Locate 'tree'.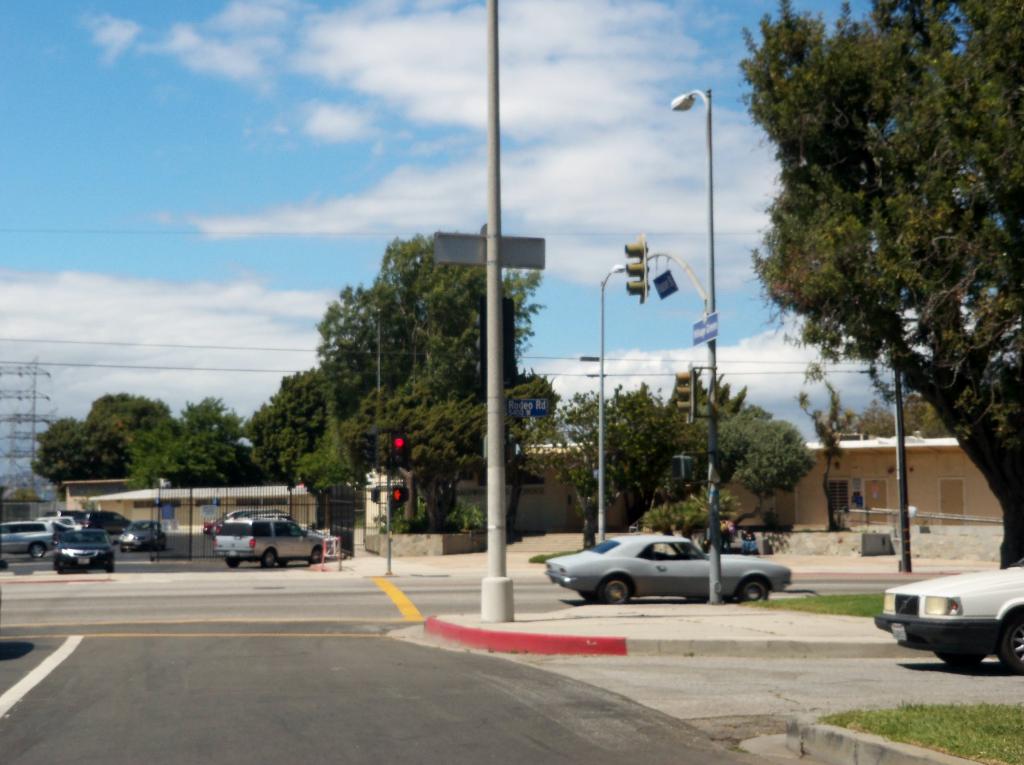
Bounding box: left=30, top=412, right=134, bottom=487.
